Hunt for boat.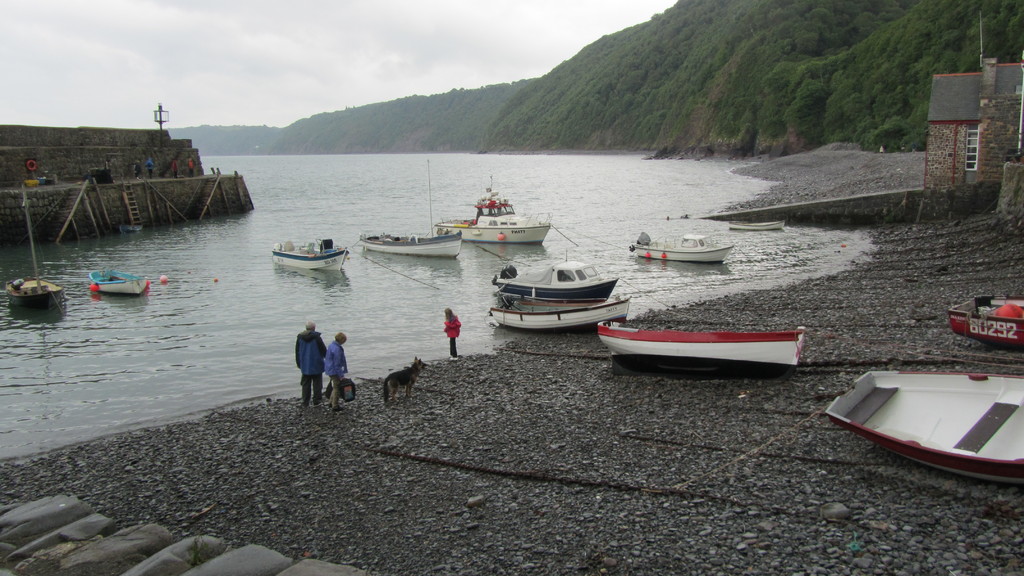
Hunted down at x1=824 y1=371 x2=1023 y2=492.
